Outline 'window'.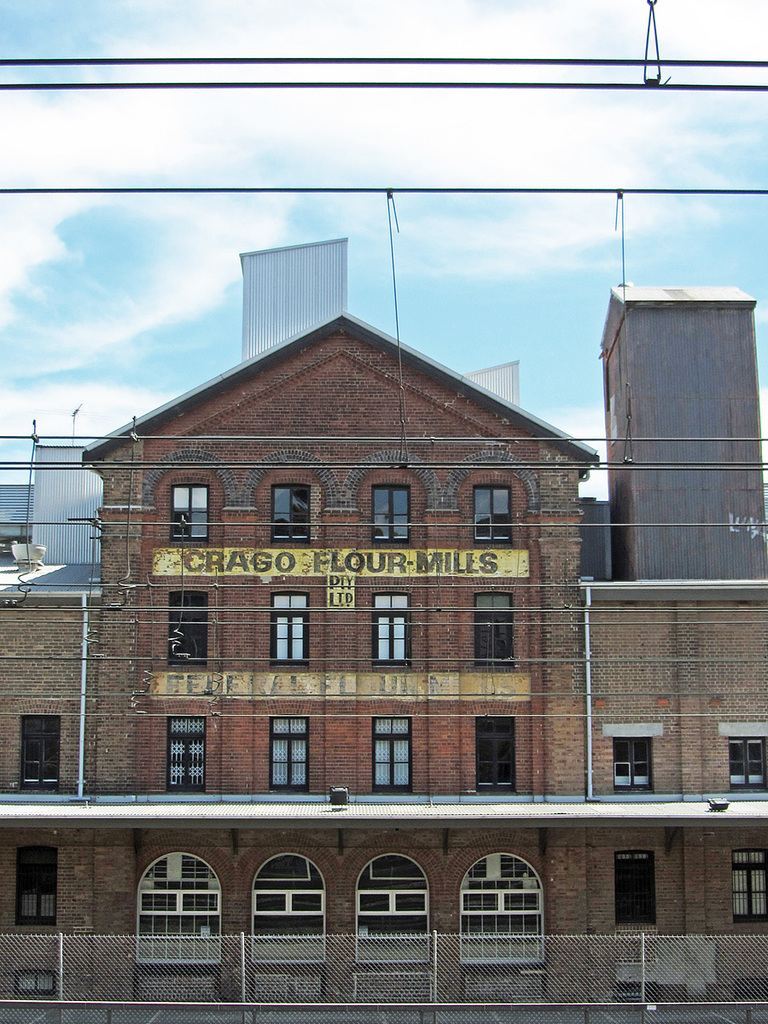
Outline: locate(472, 490, 515, 550).
